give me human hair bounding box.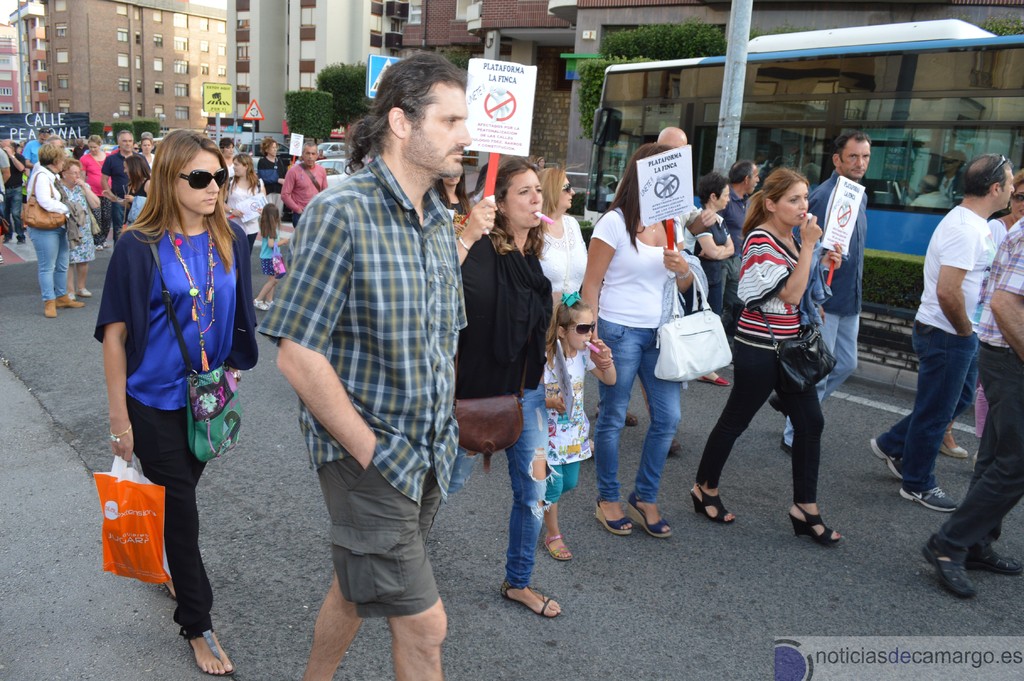
(x1=605, y1=140, x2=682, y2=249).
